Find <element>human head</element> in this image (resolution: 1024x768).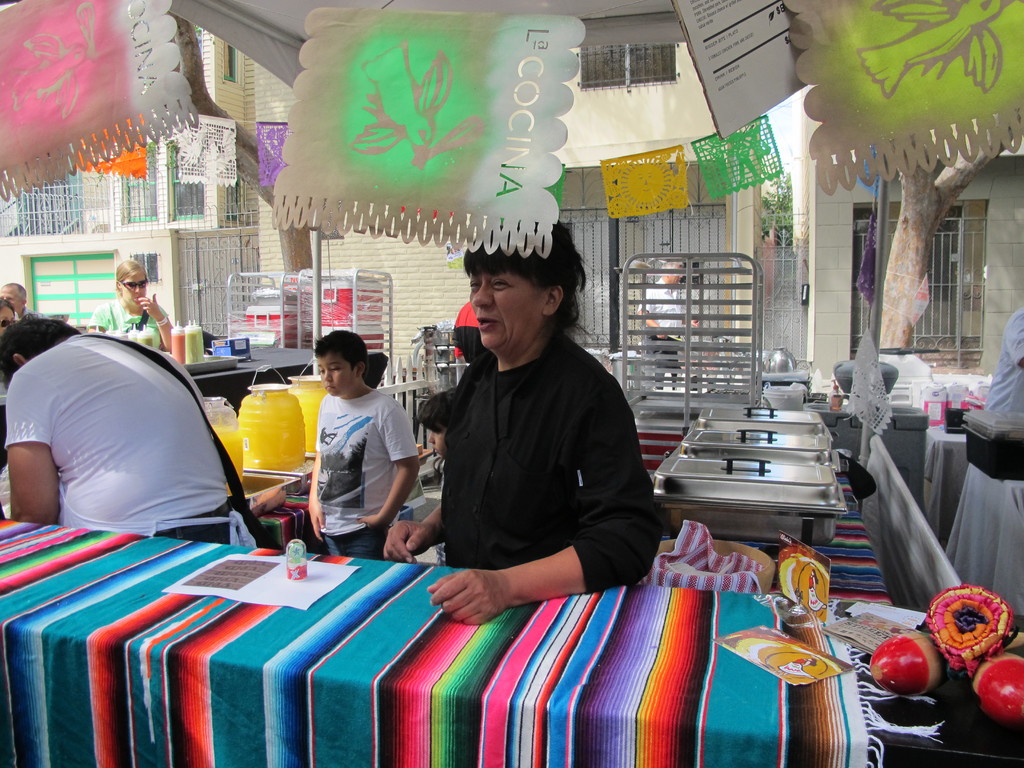
box=[0, 280, 25, 312].
